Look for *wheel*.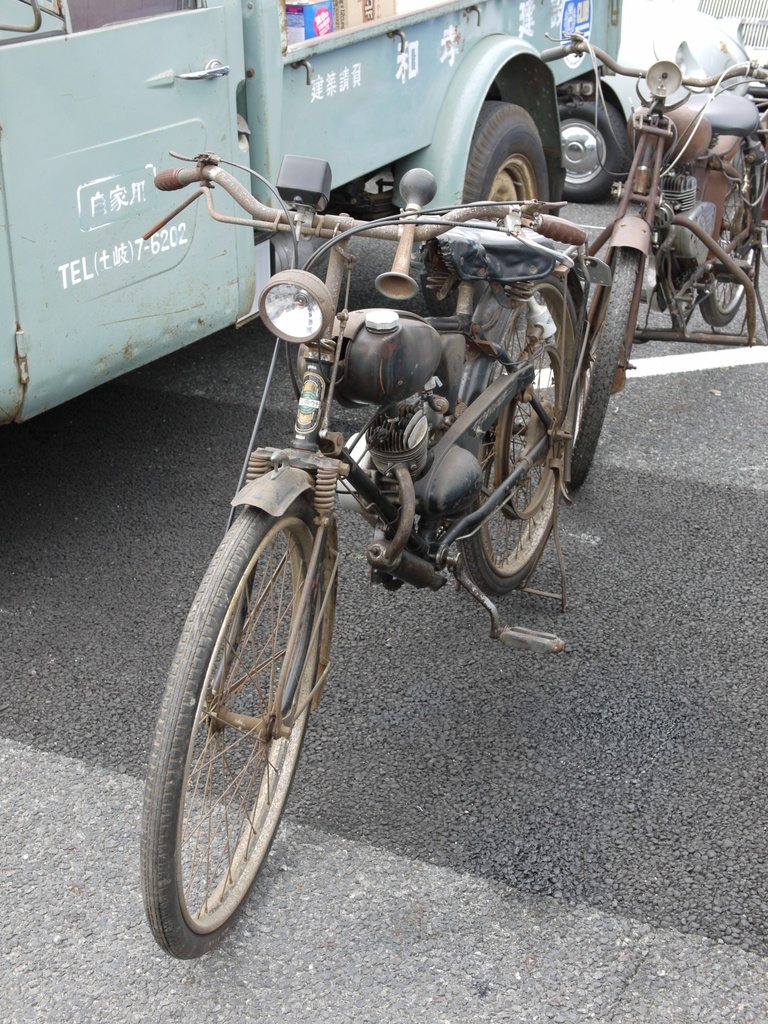
Found: [left=578, top=242, right=642, bottom=492].
